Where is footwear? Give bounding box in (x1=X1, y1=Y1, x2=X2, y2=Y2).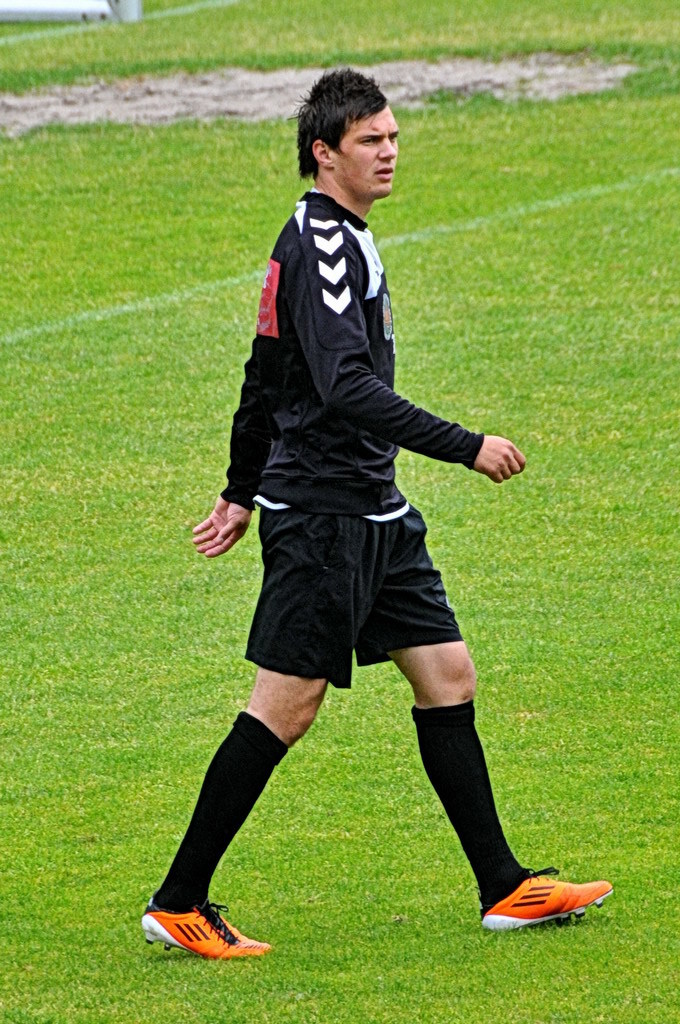
(x1=137, y1=901, x2=272, y2=960).
